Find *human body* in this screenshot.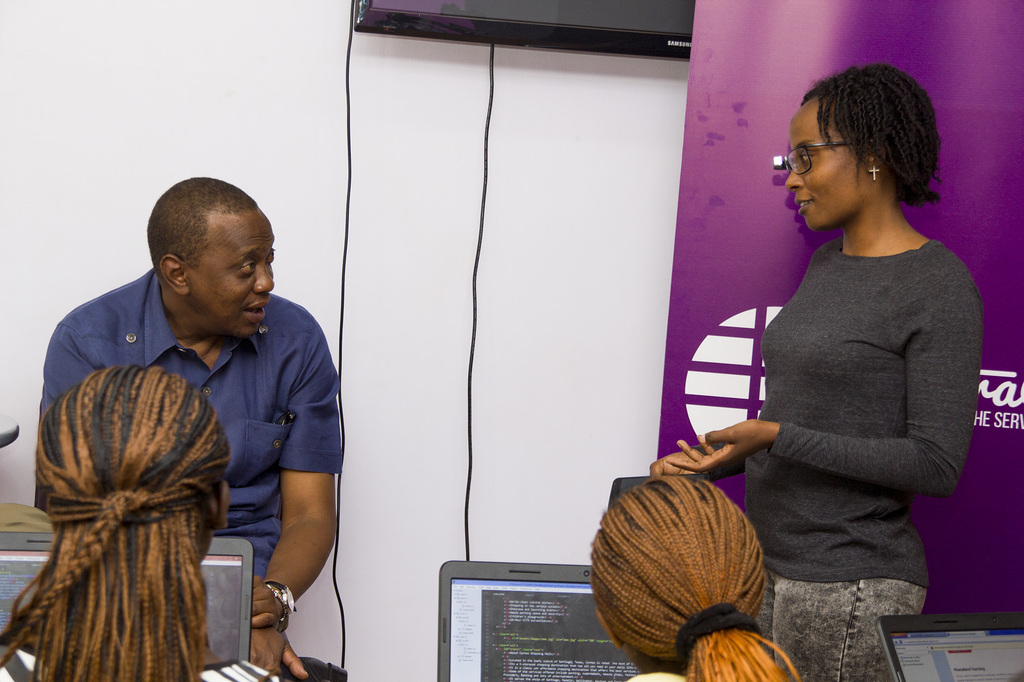
The bounding box for *human body* is [729,61,989,678].
